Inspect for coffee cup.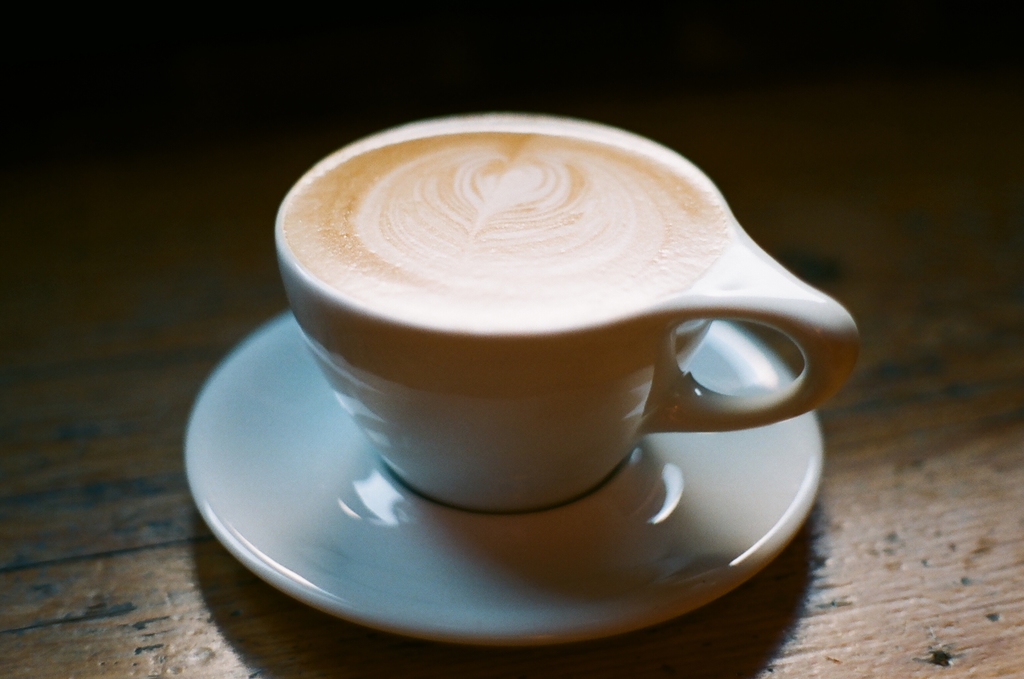
Inspection: 271,113,868,520.
